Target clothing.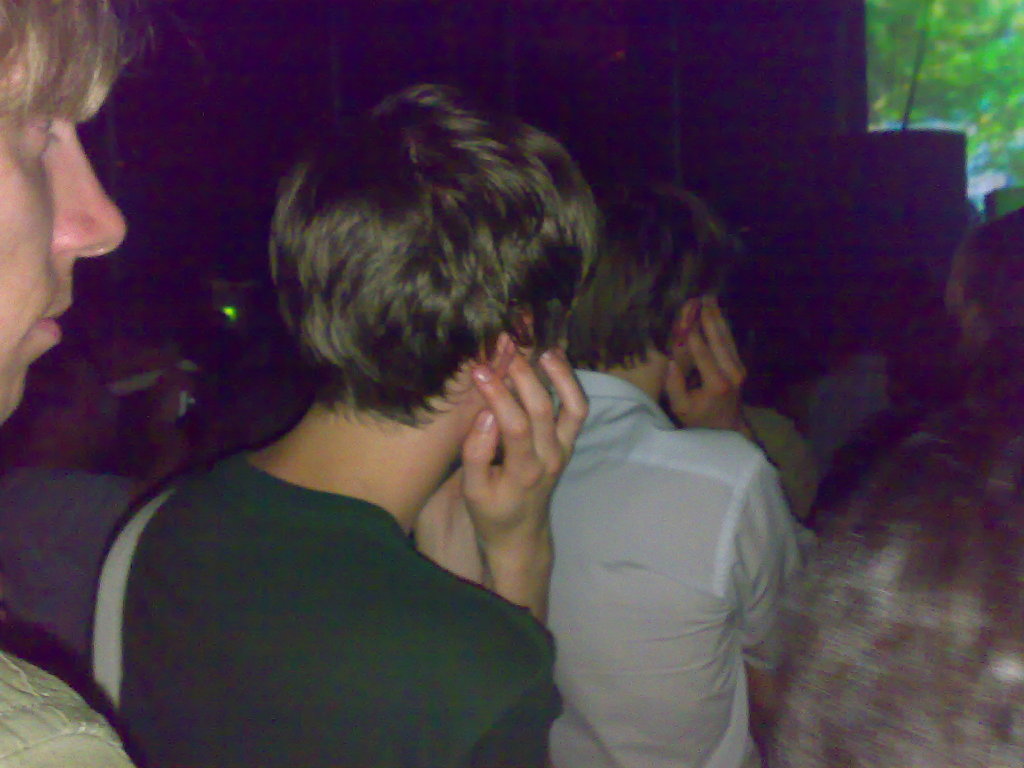
Target region: 0, 653, 136, 767.
